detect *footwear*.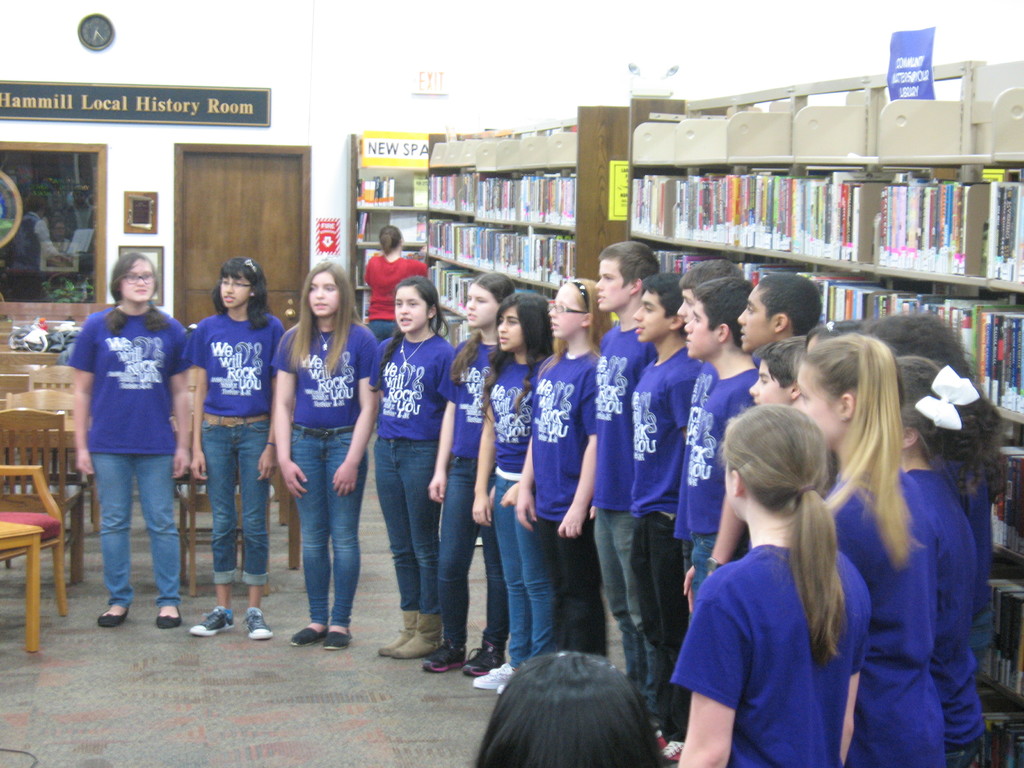
Detected at pyautogui.locateOnScreen(321, 625, 353, 652).
